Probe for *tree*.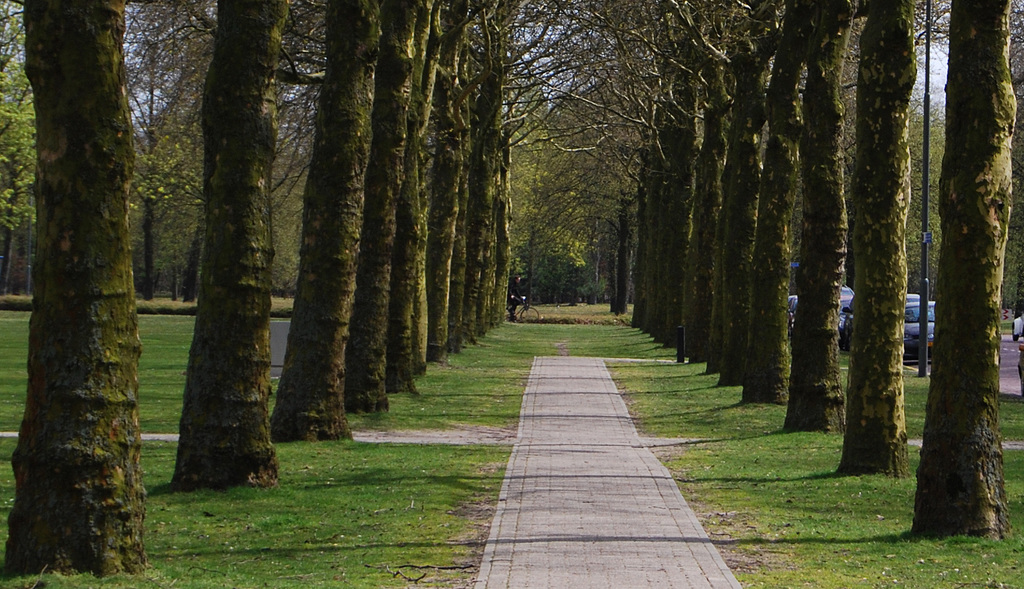
Probe result: [164, 0, 287, 494].
